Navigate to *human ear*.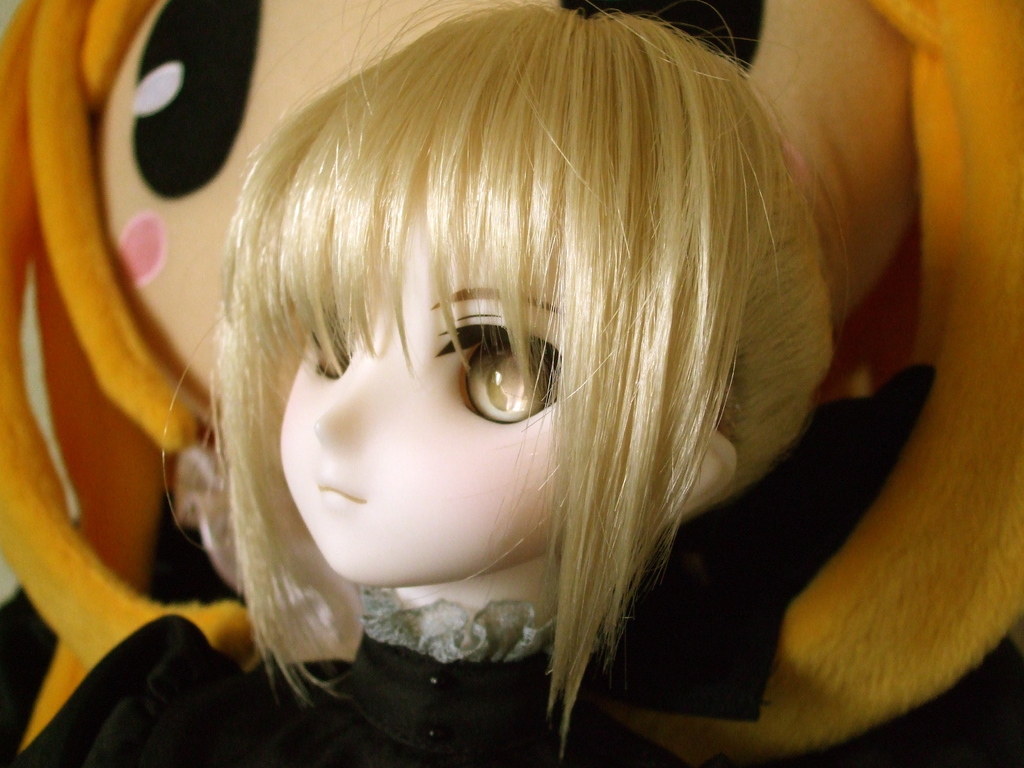
Navigation target: box(684, 420, 742, 515).
